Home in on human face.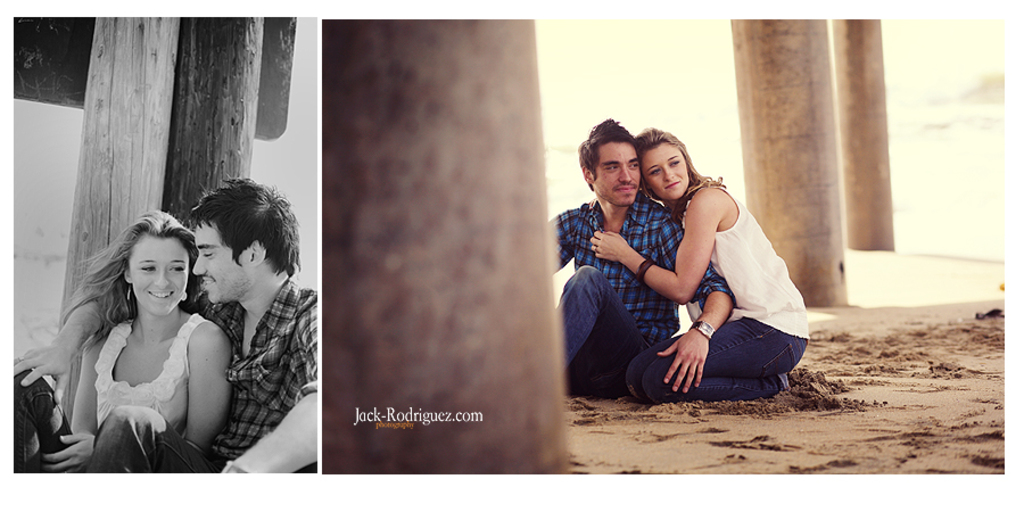
Homed in at {"x1": 192, "y1": 221, "x2": 250, "y2": 304}.
